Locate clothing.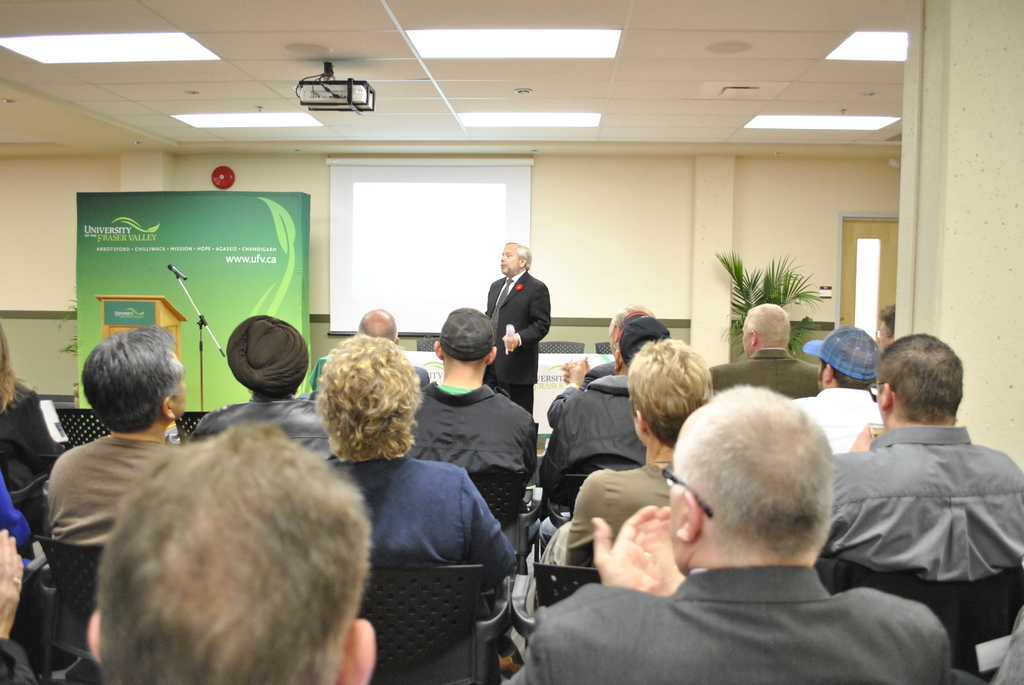
Bounding box: (x1=483, y1=267, x2=548, y2=409).
